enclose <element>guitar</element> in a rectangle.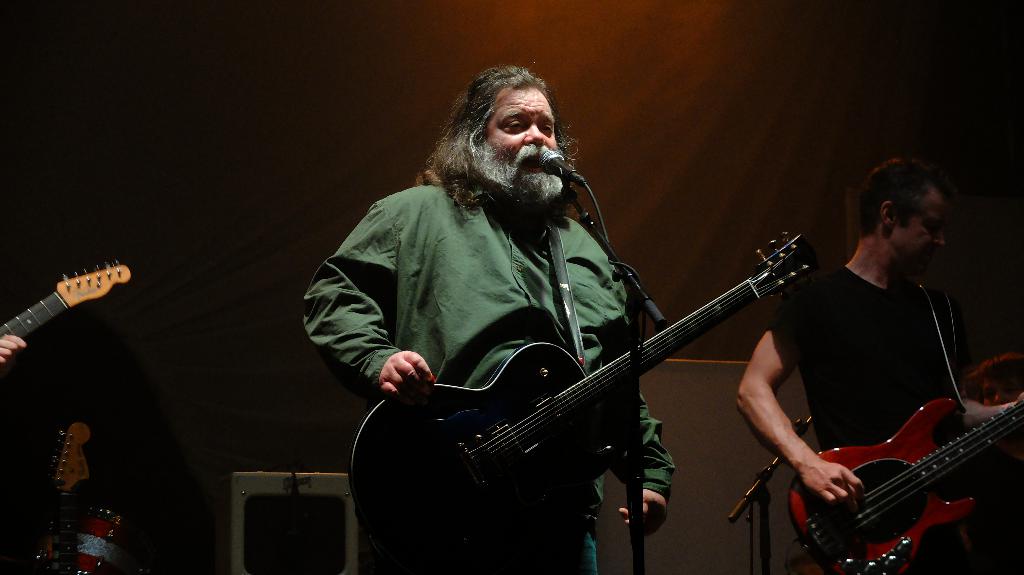
<bbox>0, 256, 131, 340</bbox>.
